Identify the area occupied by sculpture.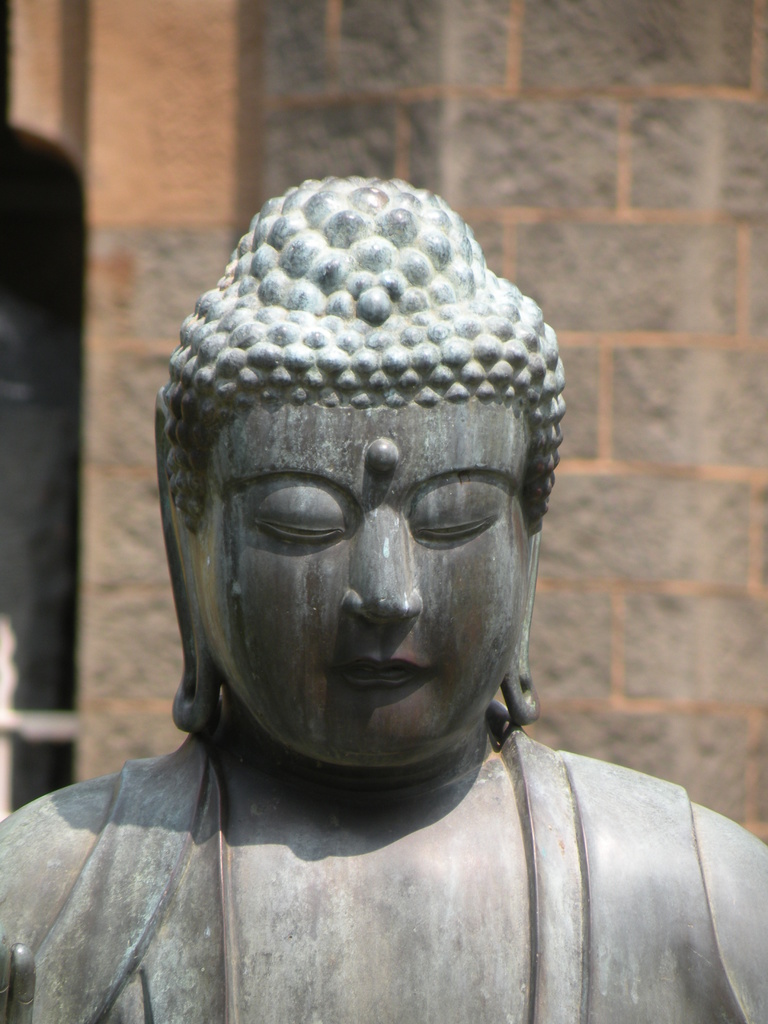
Area: <region>56, 150, 715, 994</region>.
